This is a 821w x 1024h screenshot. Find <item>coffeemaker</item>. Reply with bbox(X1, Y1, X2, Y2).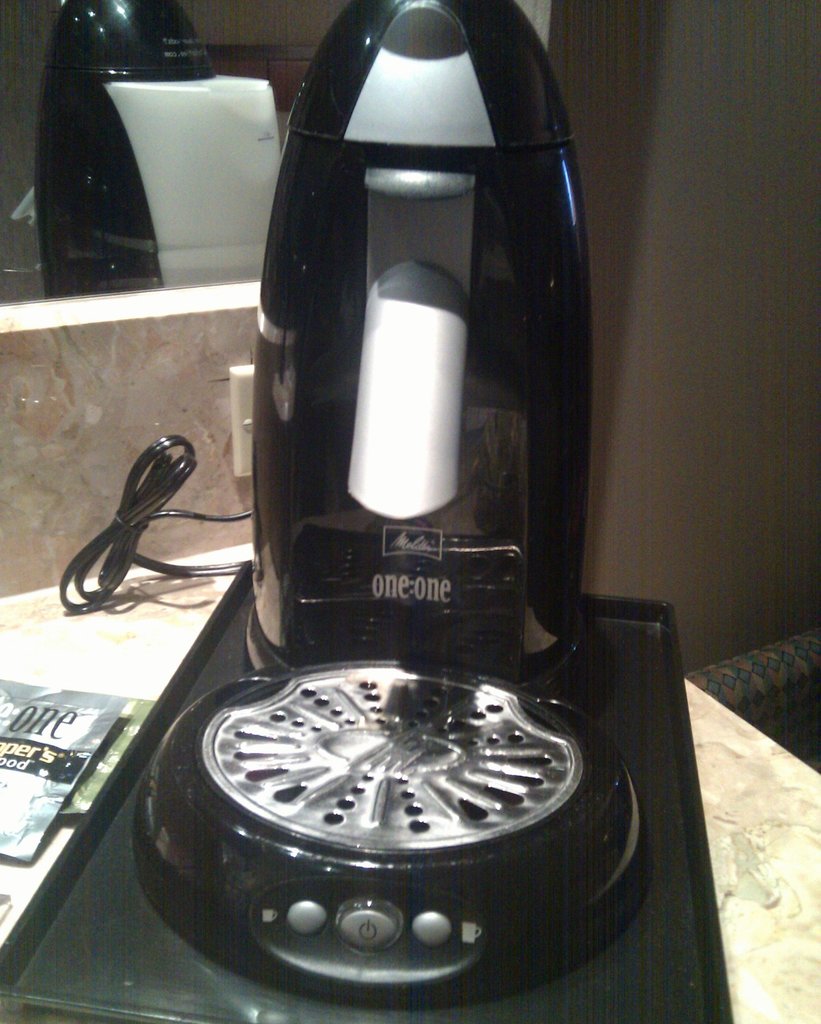
bbox(0, 0, 748, 1023).
